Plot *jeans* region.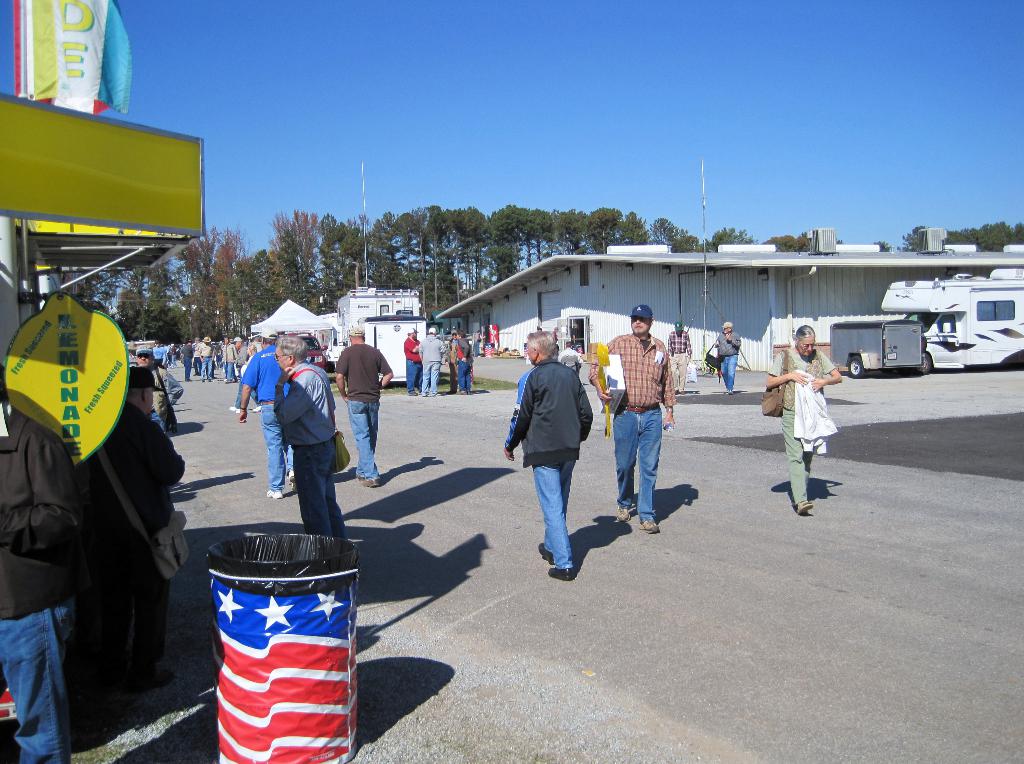
Plotted at crop(262, 403, 284, 491).
